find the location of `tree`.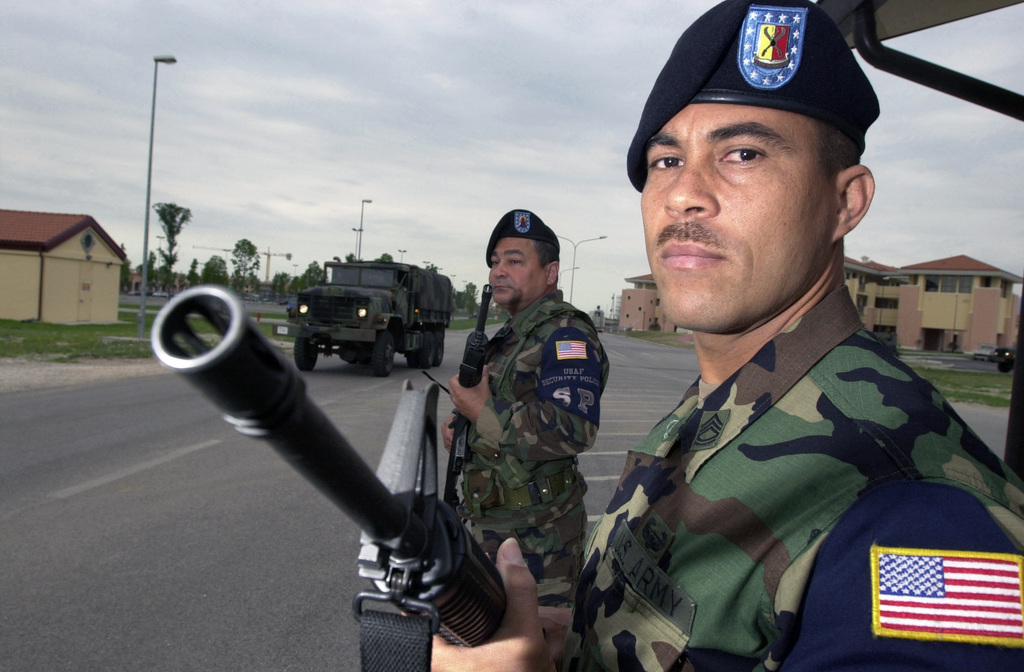
Location: rect(454, 261, 478, 314).
